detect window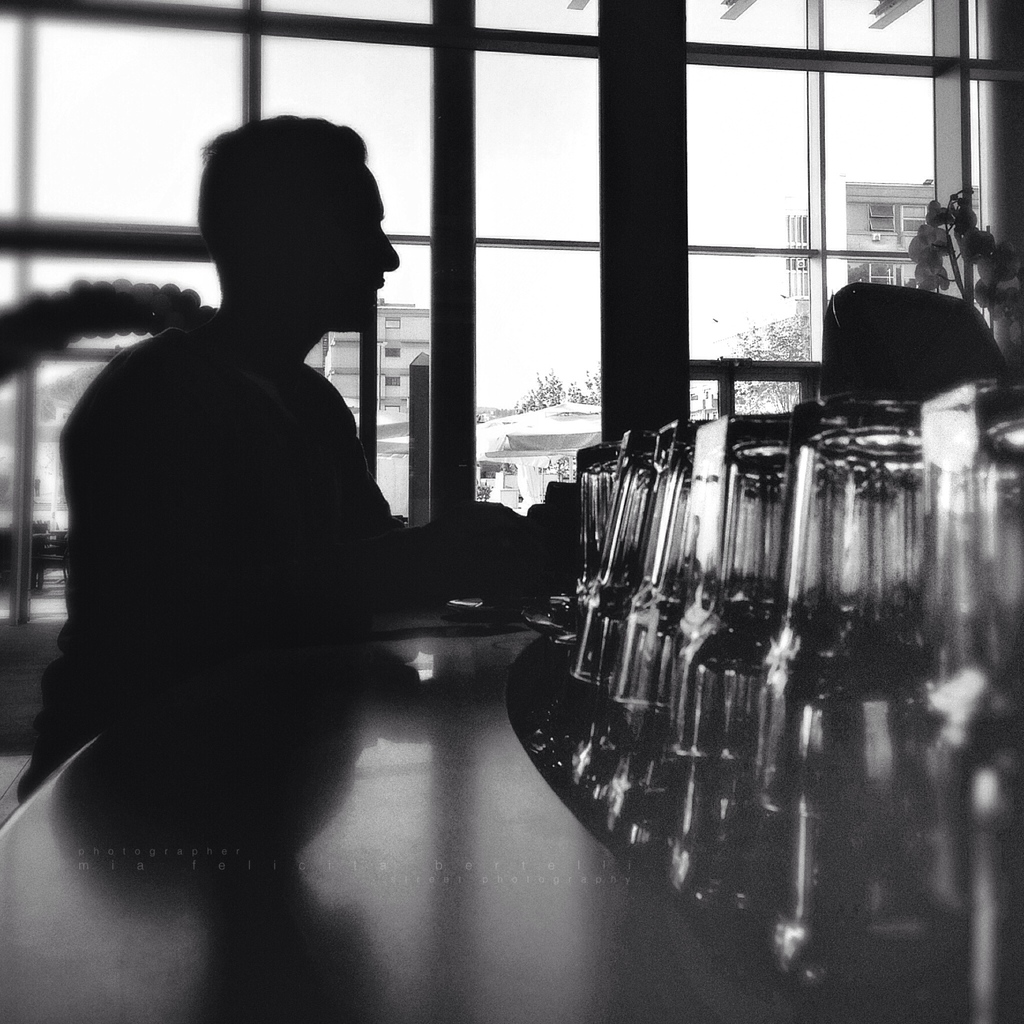
box=[384, 342, 398, 355]
